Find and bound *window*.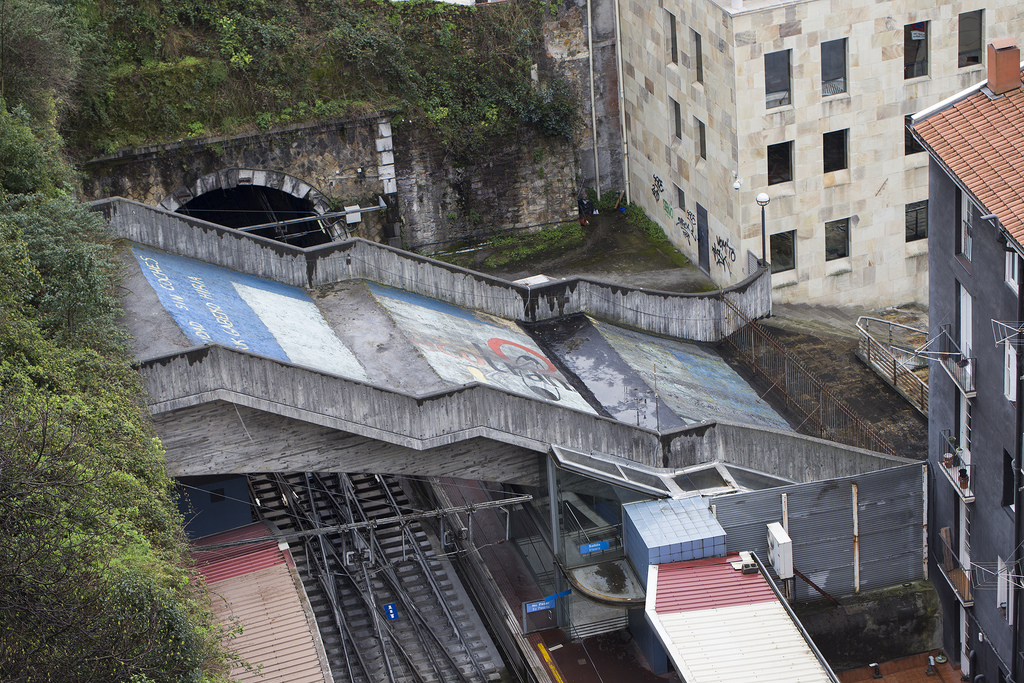
Bound: {"left": 691, "top": 35, "right": 704, "bottom": 87}.
